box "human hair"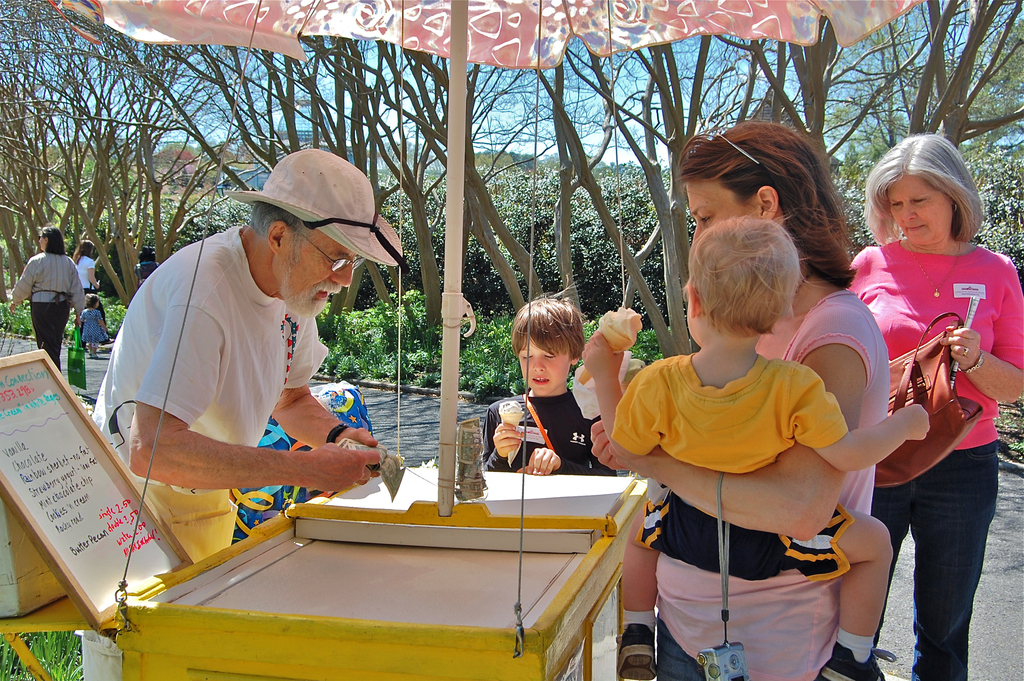
72 238 97 267
